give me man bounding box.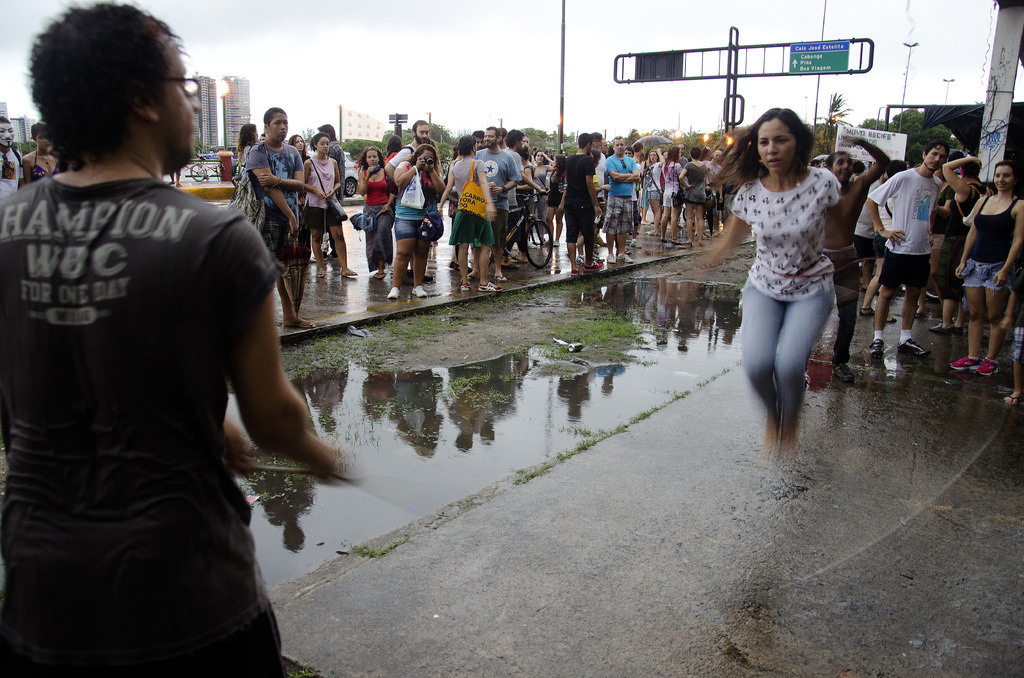
x1=316 y1=124 x2=343 y2=261.
